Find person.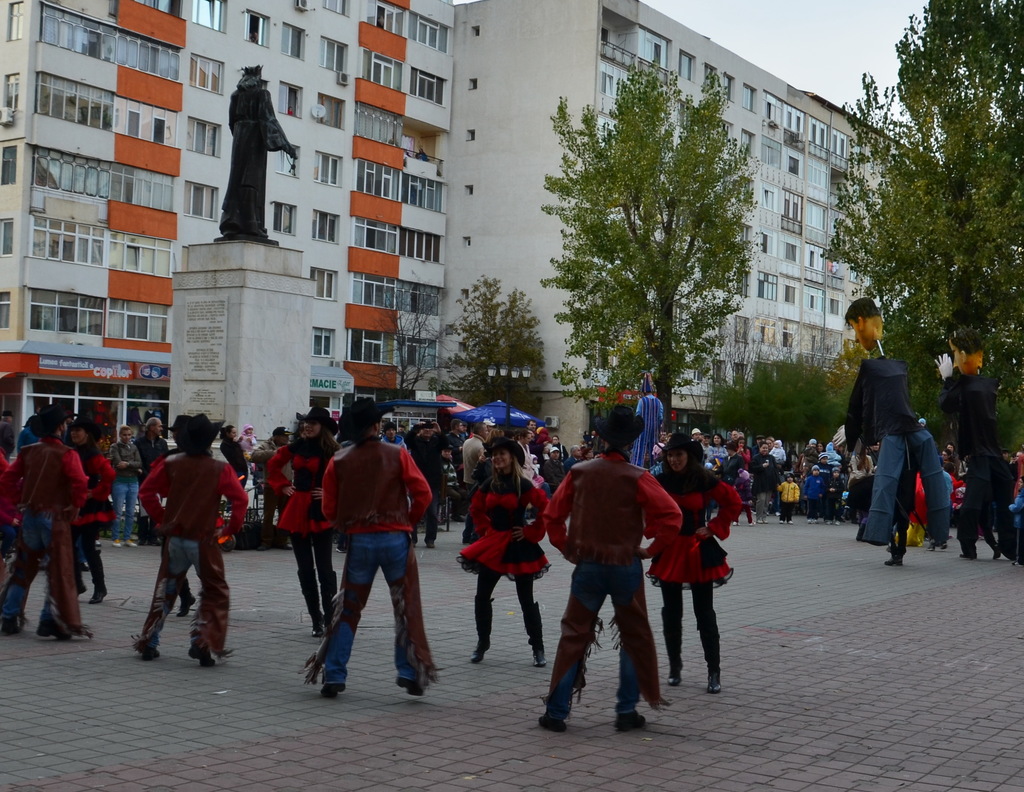
[218,424,251,489].
